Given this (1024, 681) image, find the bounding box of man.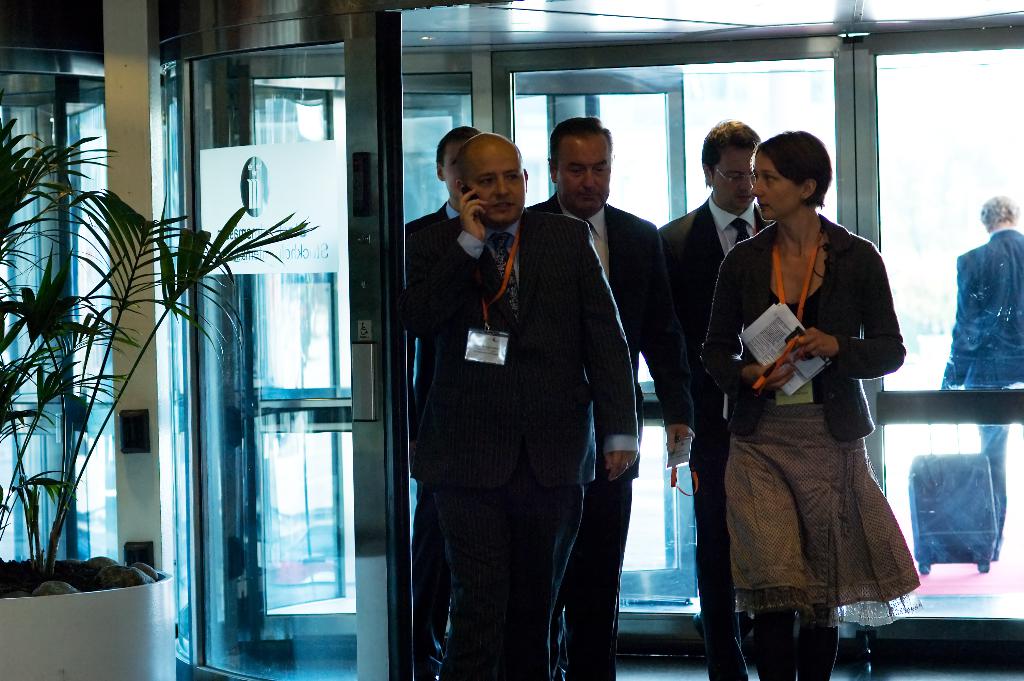
{"x1": 656, "y1": 109, "x2": 771, "y2": 676}.
